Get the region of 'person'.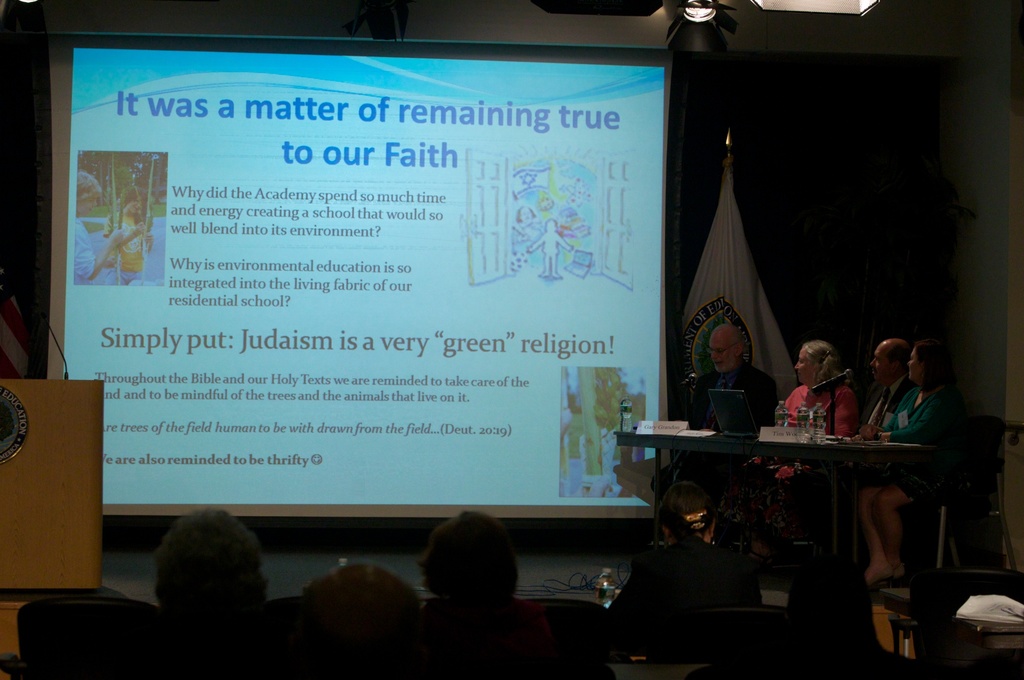
{"left": 415, "top": 505, "right": 520, "bottom": 604}.
